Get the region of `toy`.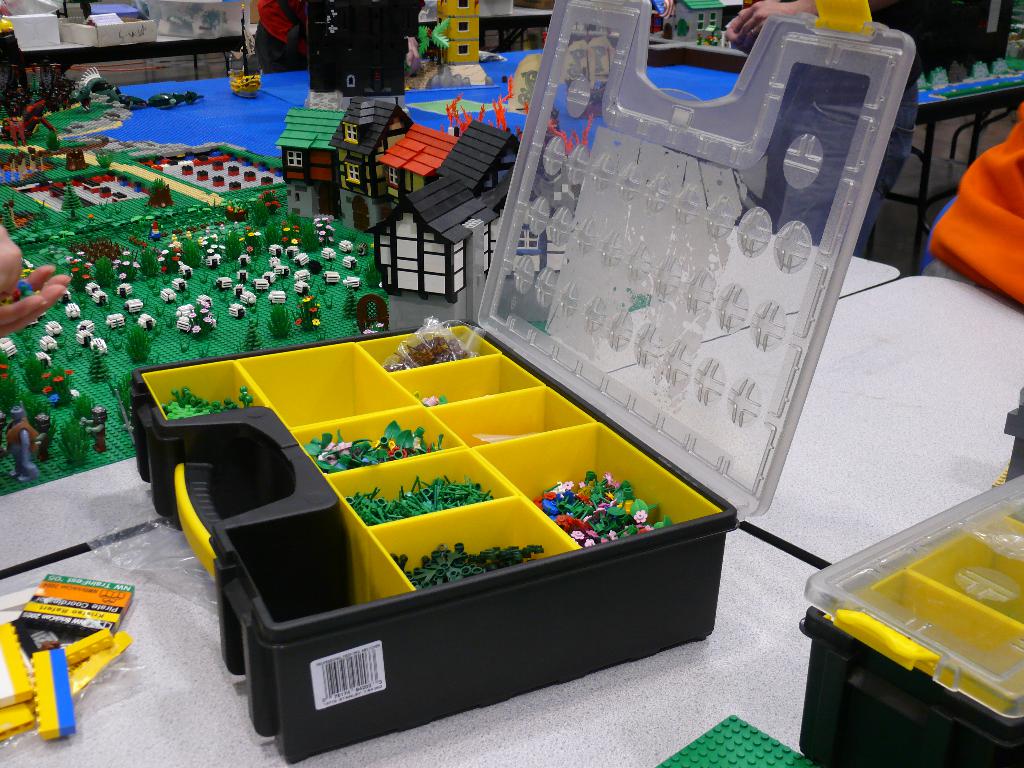
{"x1": 652, "y1": 716, "x2": 820, "y2": 767}.
